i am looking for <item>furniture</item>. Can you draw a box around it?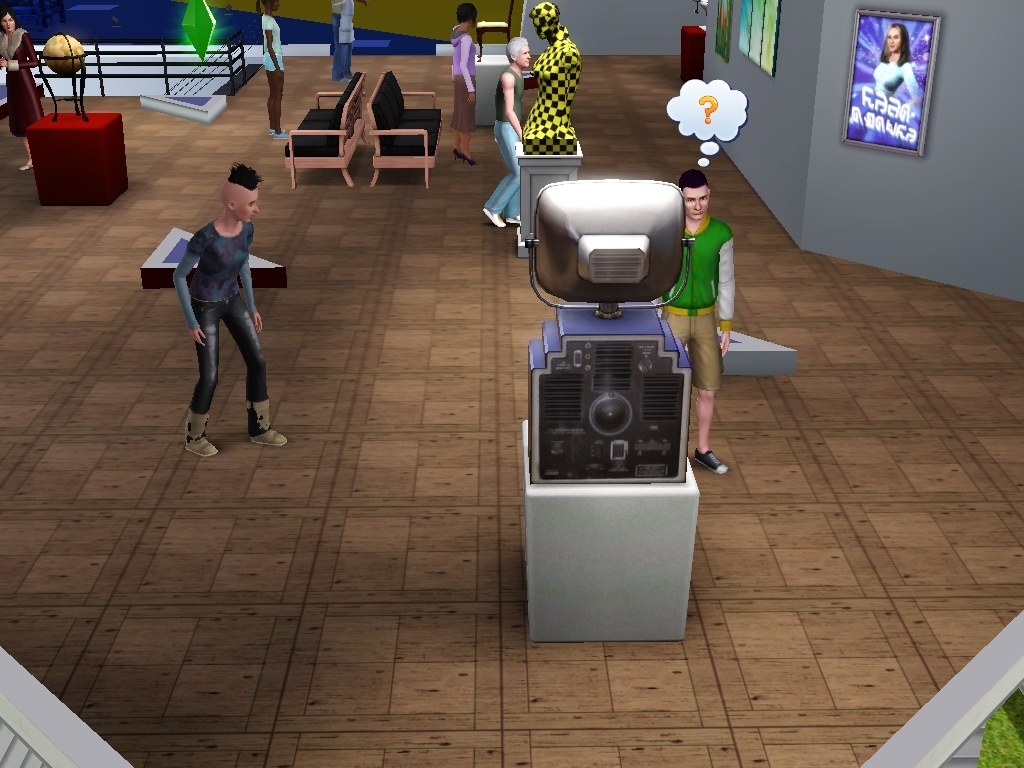
Sure, the bounding box is BBox(521, 420, 699, 644).
